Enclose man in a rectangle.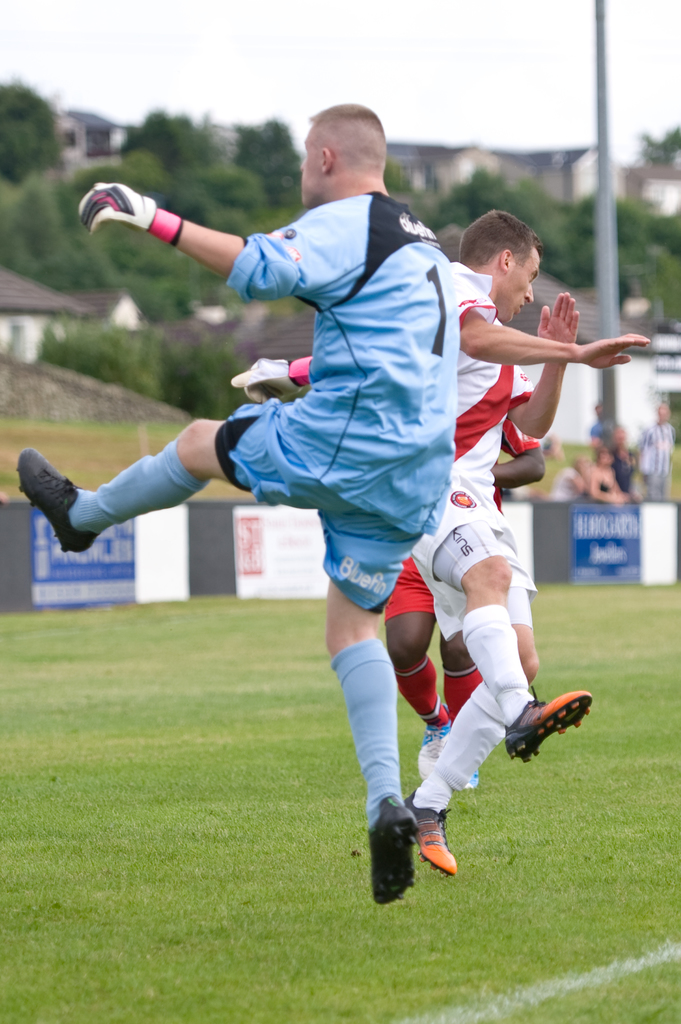
412:211:657:881.
